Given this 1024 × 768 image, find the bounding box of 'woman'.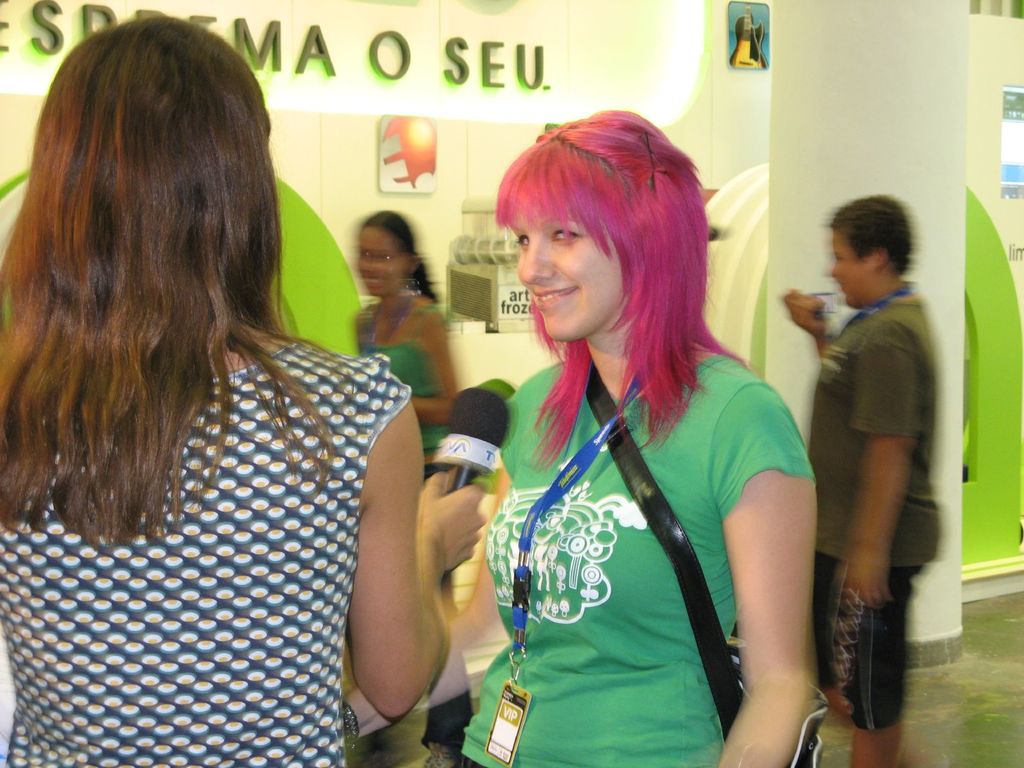
crop(456, 120, 810, 744).
